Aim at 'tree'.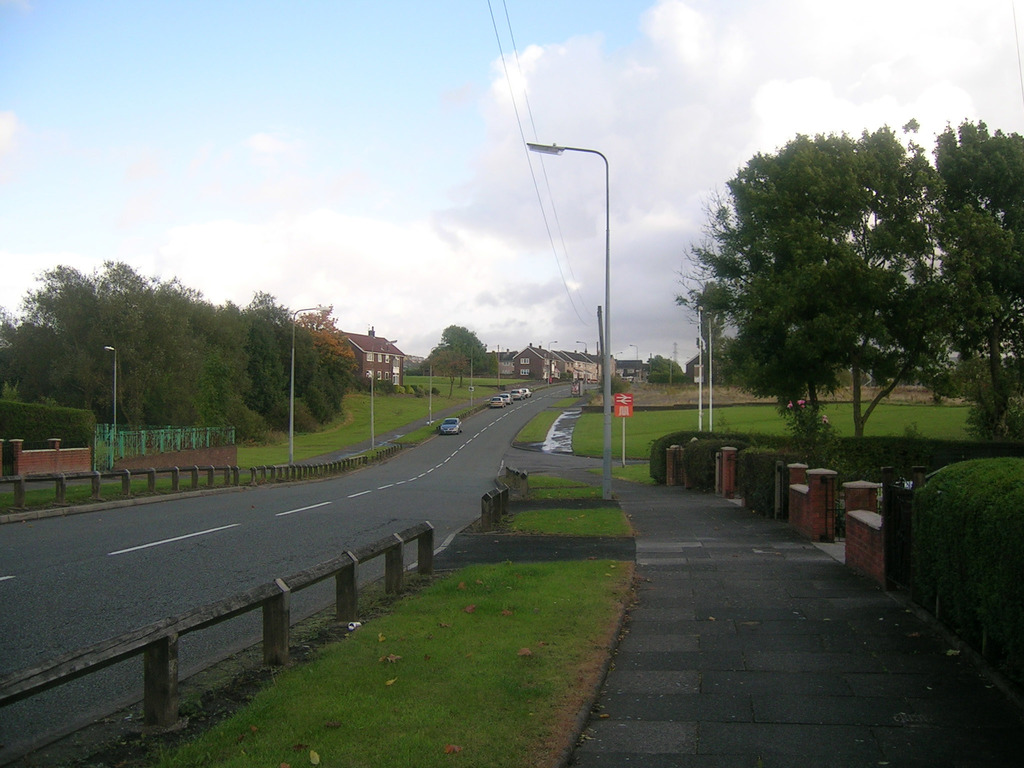
Aimed at 599 375 634 399.
